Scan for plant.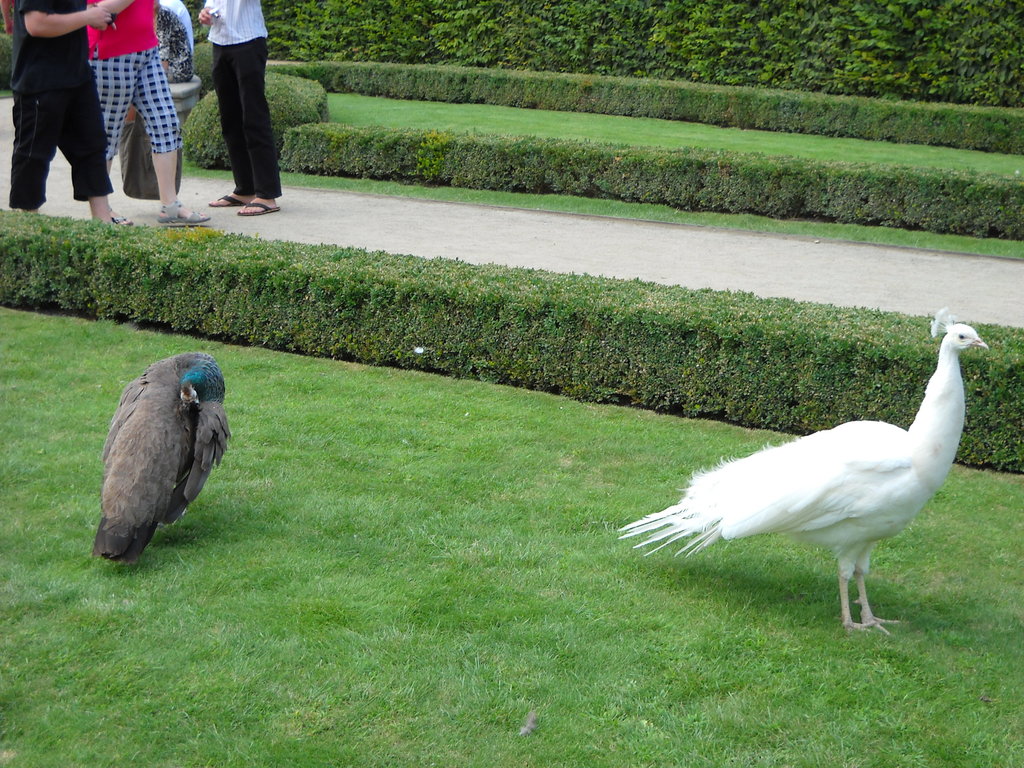
Scan result: 520/267/604/347.
